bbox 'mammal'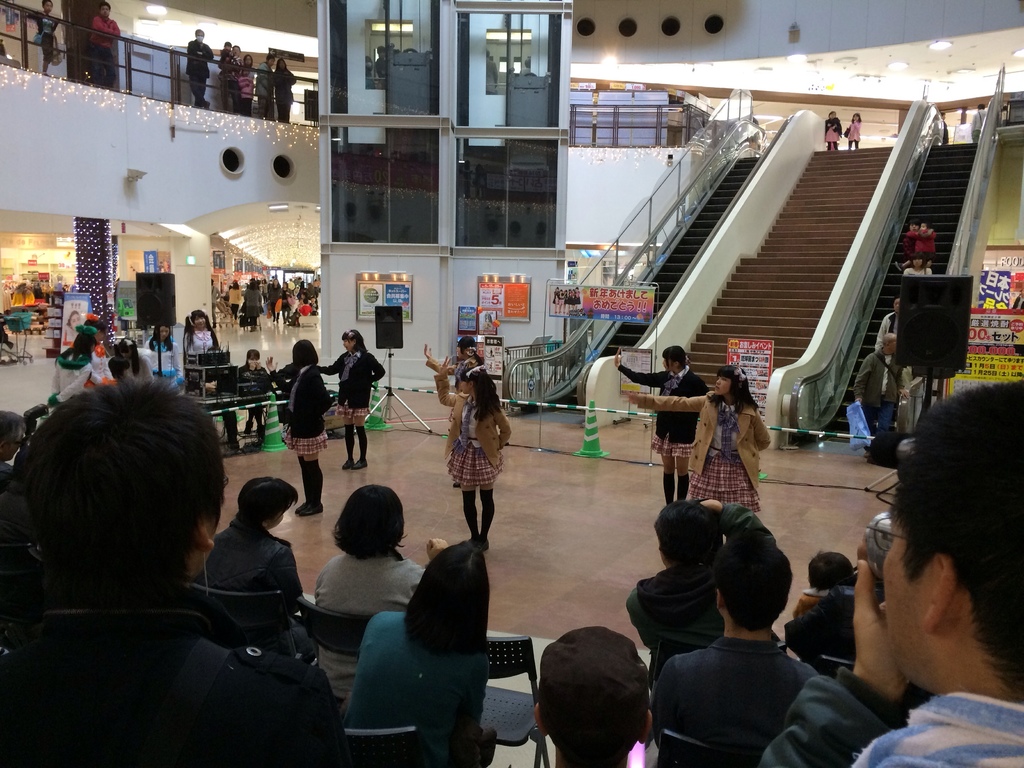
l=968, t=107, r=988, b=143
